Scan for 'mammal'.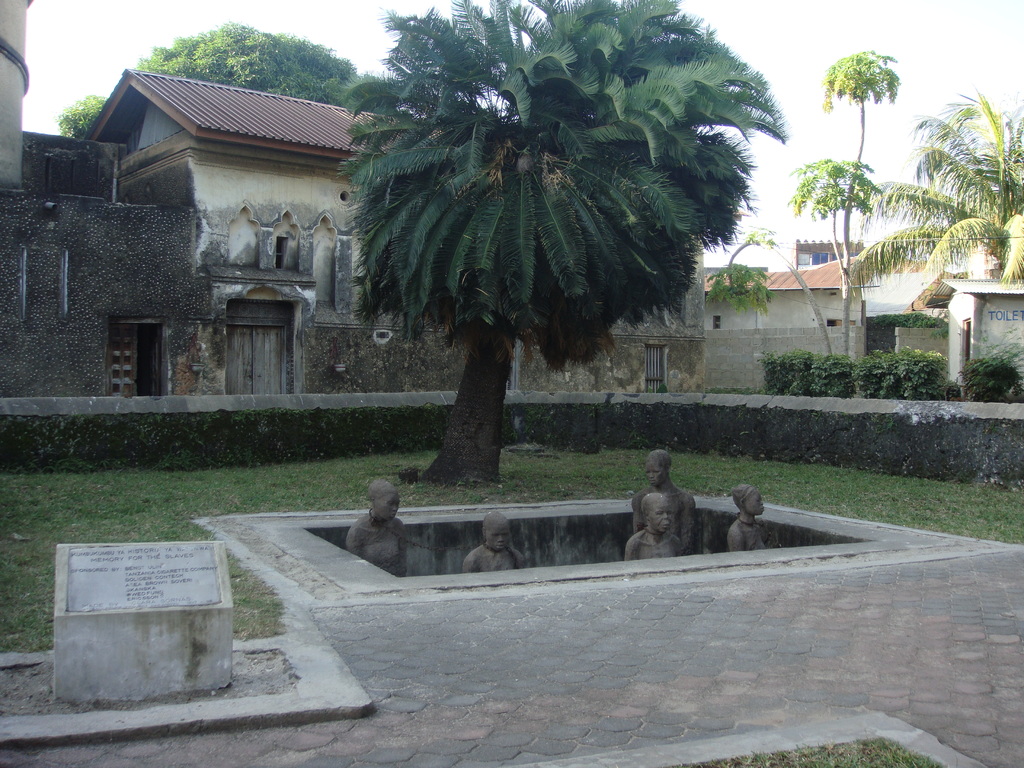
Scan result: box=[341, 474, 406, 577].
